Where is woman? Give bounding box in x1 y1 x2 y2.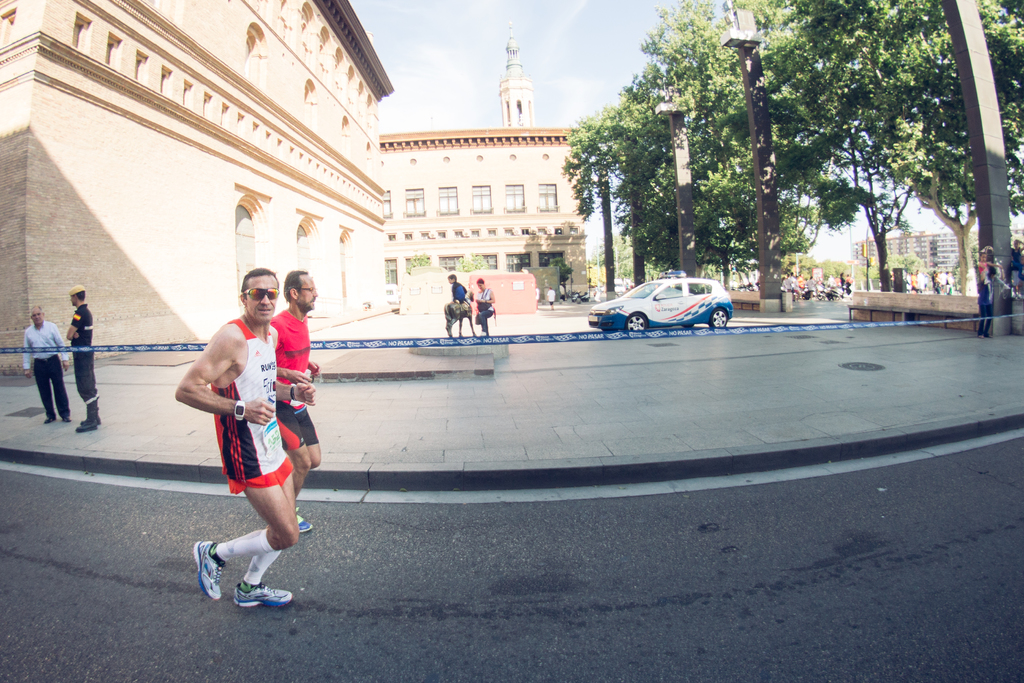
474 278 498 338.
